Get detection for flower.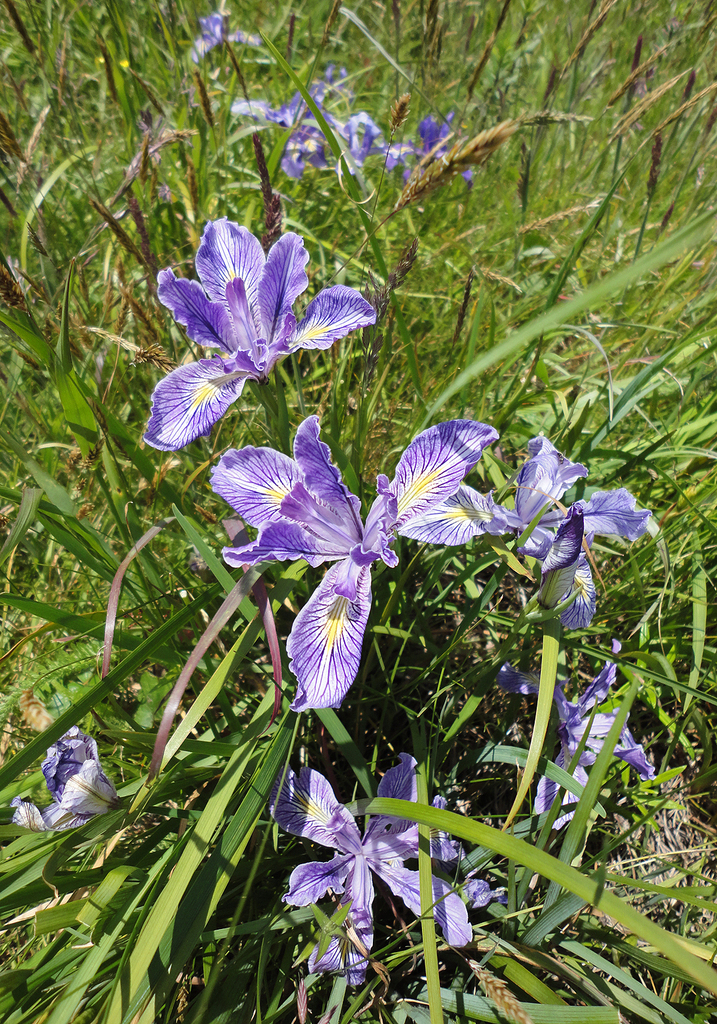
Detection: (x1=222, y1=416, x2=494, y2=705).
